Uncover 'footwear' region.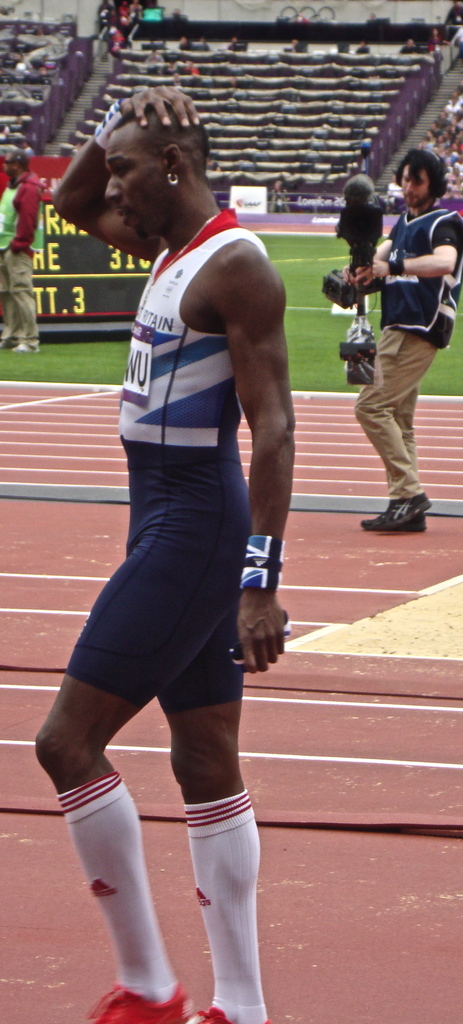
Uncovered: (left=5, top=339, right=44, bottom=351).
